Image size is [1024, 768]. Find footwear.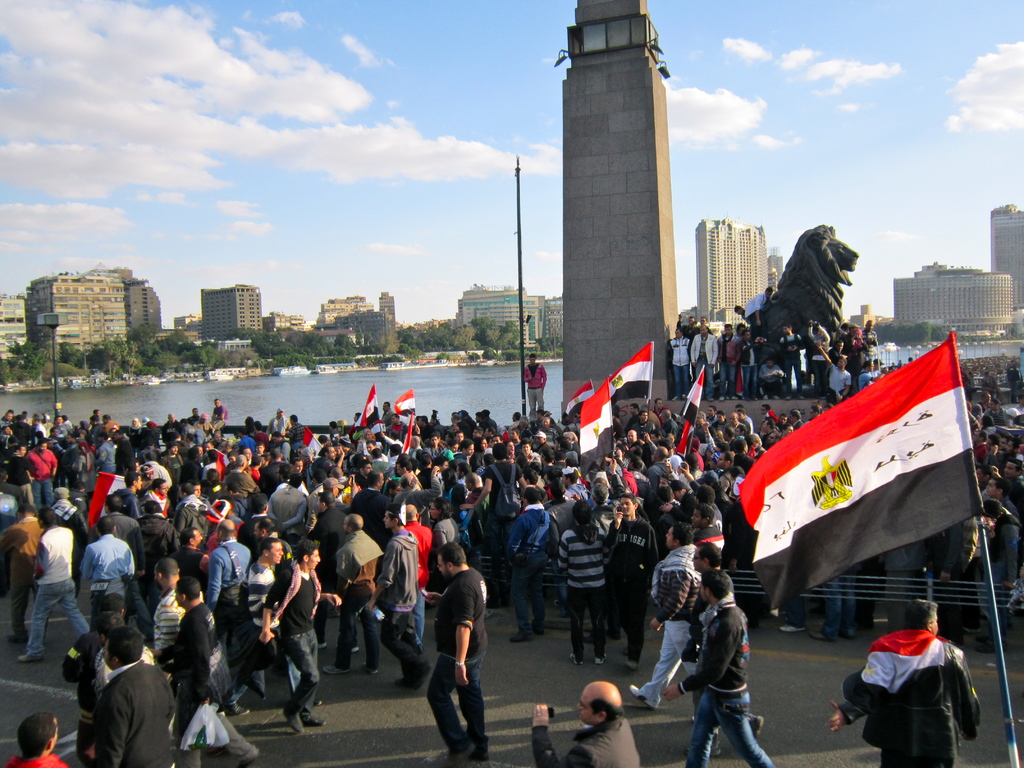
crop(780, 624, 806, 632).
